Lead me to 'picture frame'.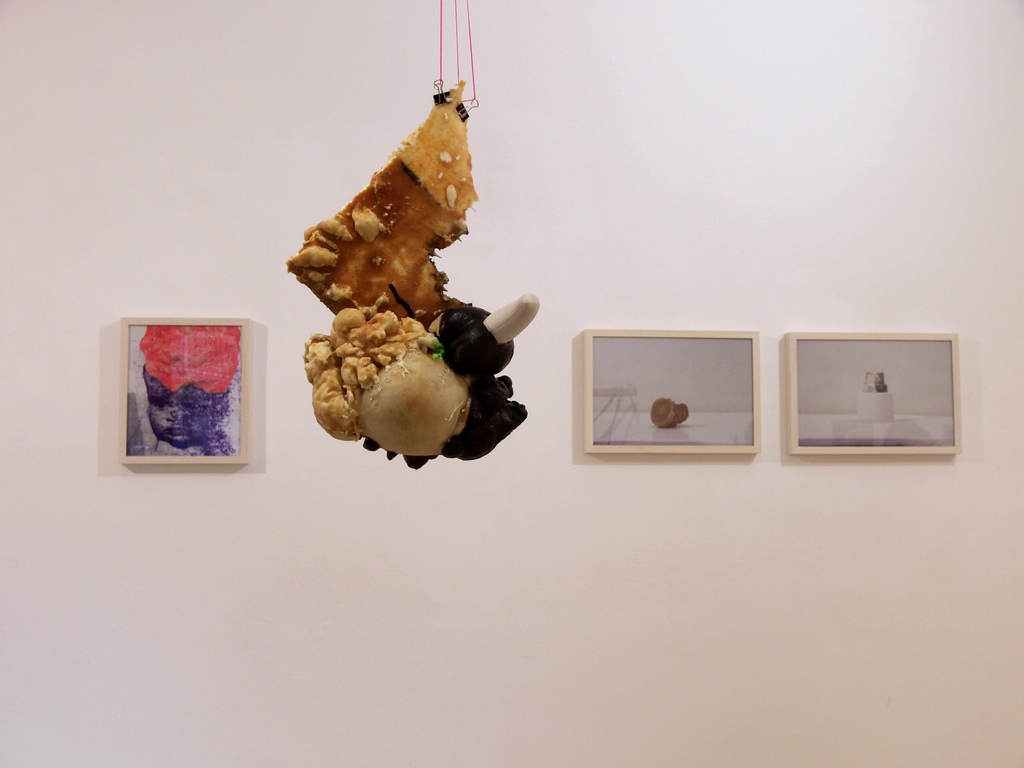
Lead to 122/316/252/466.
